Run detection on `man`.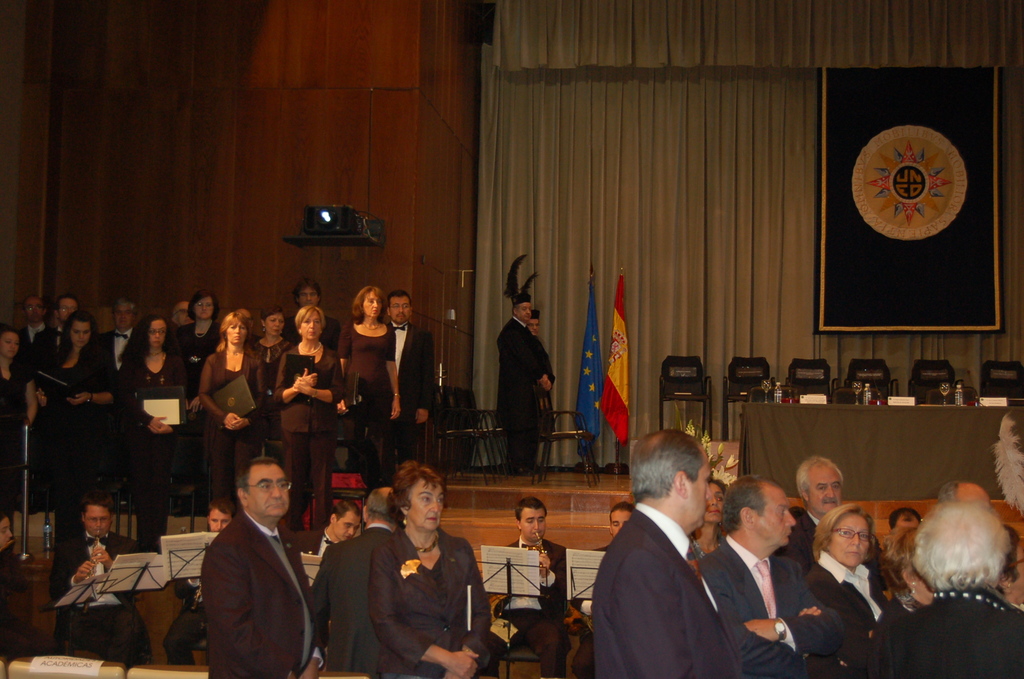
Result: (x1=503, y1=297, x2=552, y2=473).
